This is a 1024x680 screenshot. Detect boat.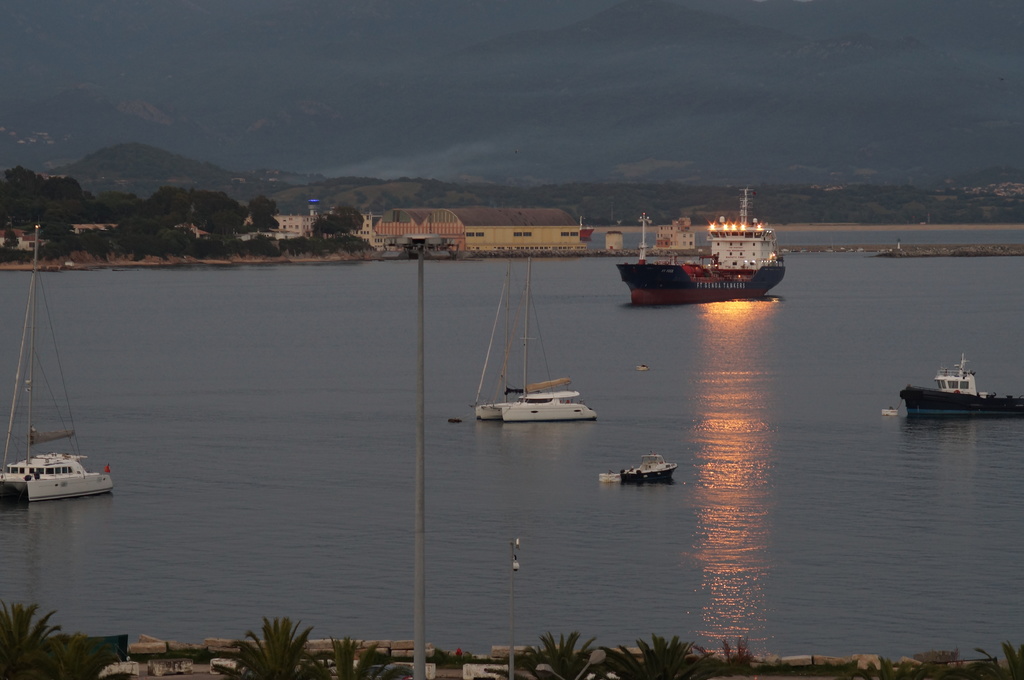
[635, 363, 649, 372].
